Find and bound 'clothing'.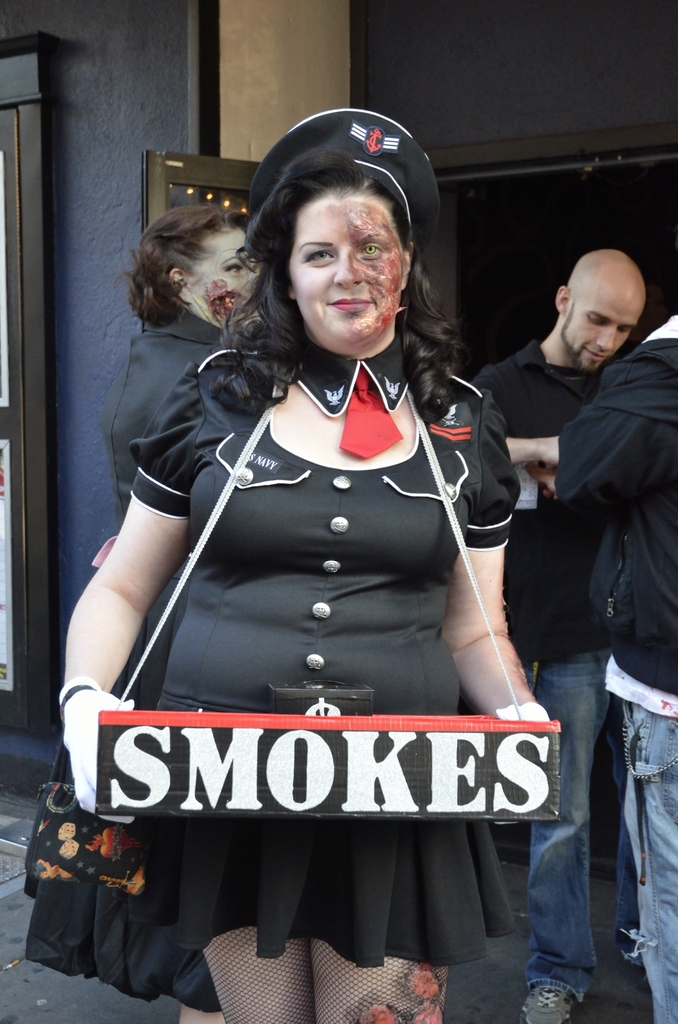
Bound: left=554, top=312, right=677, bottom=1023.
